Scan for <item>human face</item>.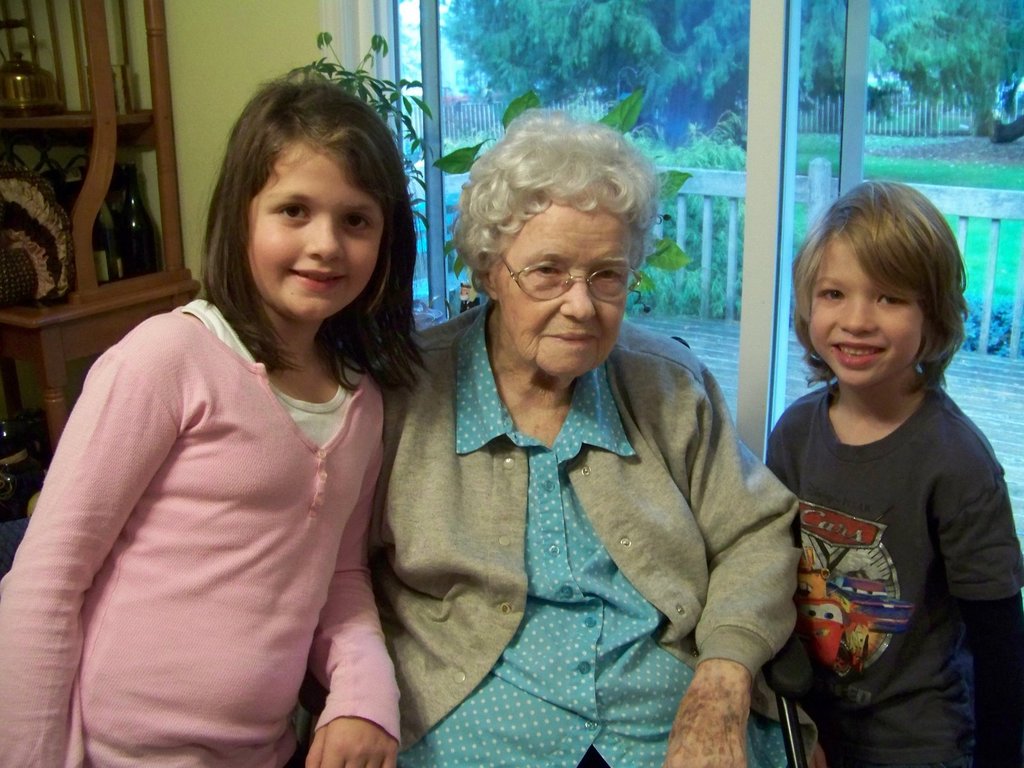
Scan result: 493 201 629 381.
